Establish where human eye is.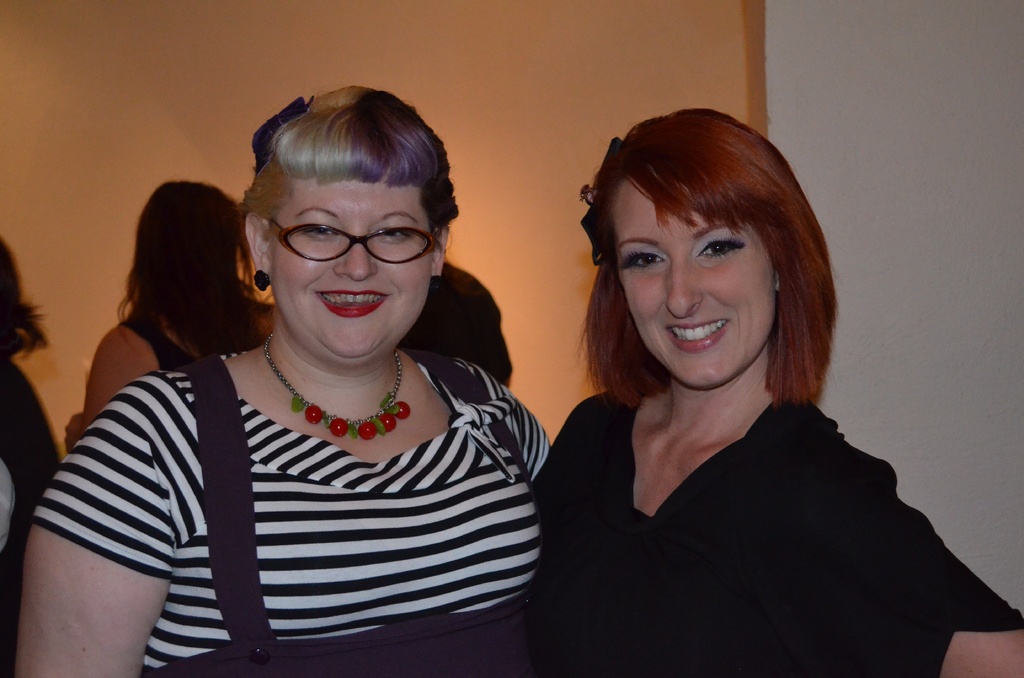
Established at 695 234 745 262.
